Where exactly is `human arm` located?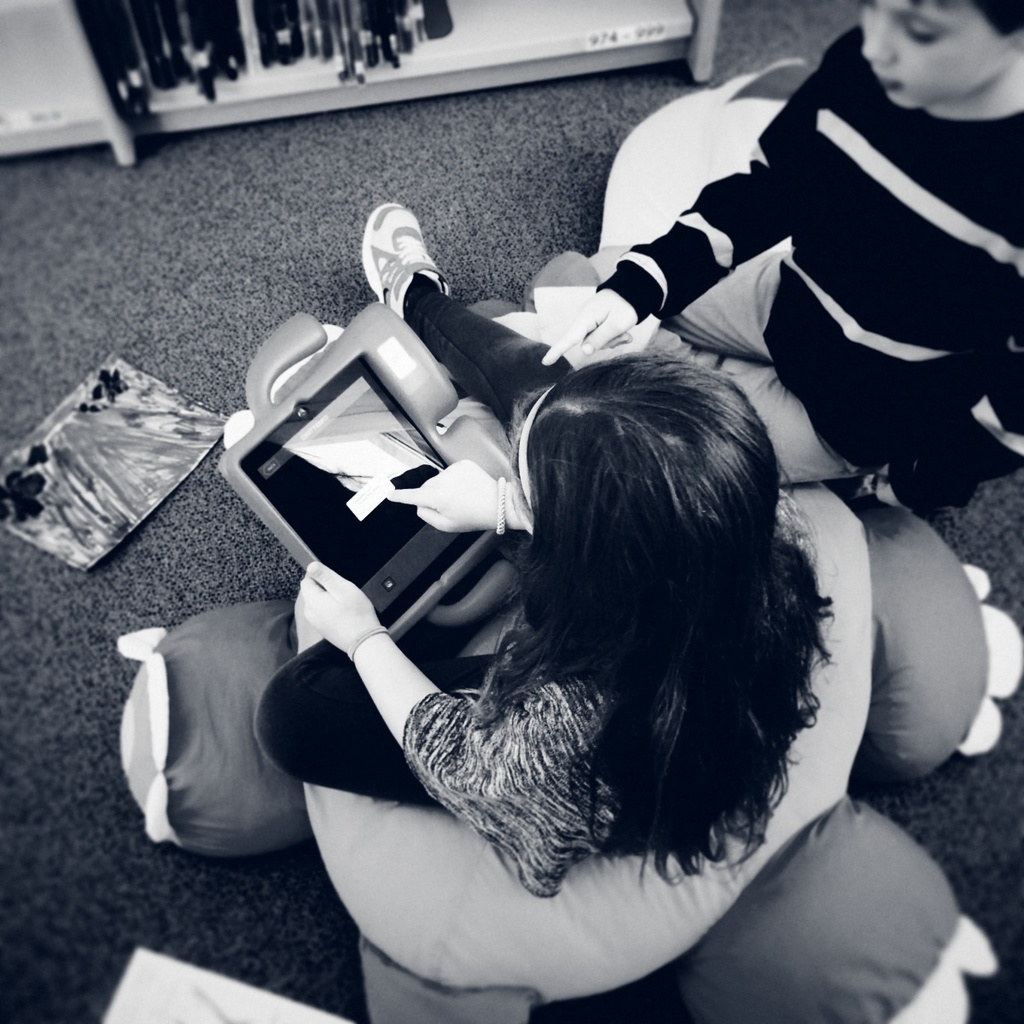
Its bounding box is detection(389, 460, 529, 526).
